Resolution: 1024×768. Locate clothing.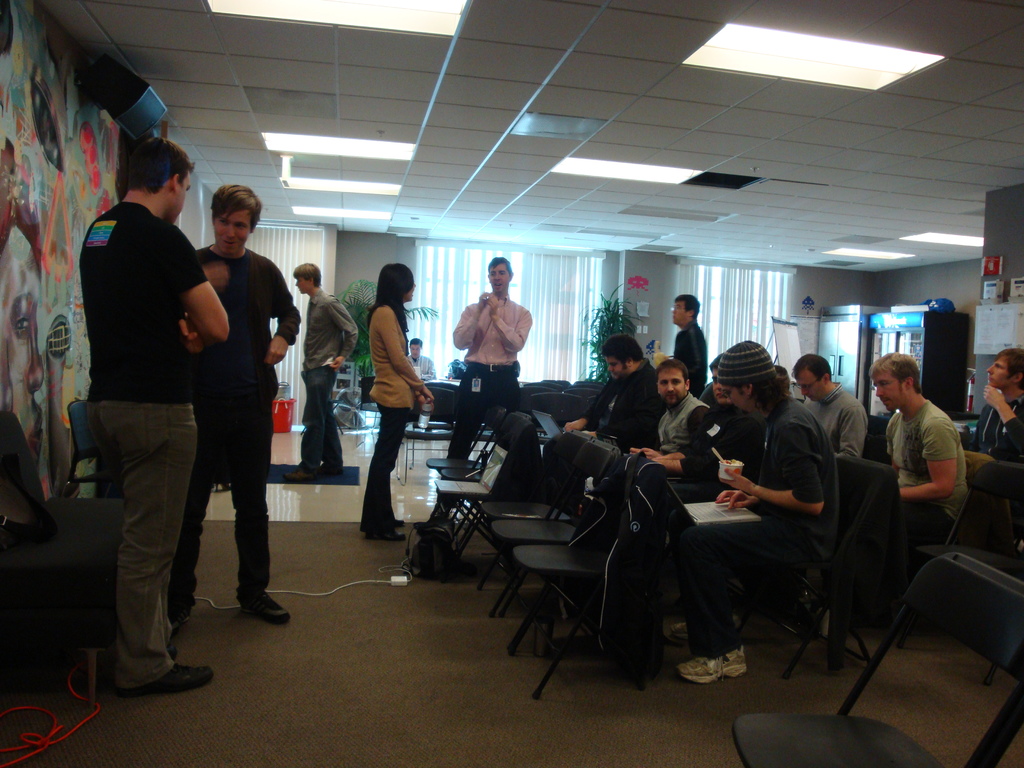
x1=701 y1=390 x2=810 y2=643.
